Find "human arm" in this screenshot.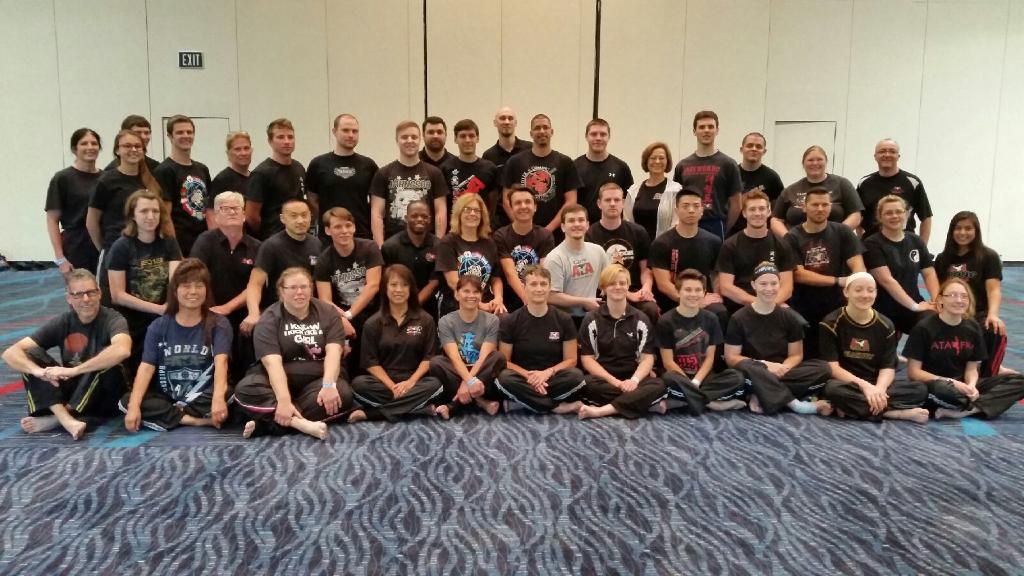
The bounding box for "human arm" is left=836, top=179, right=865, bottom=224.
